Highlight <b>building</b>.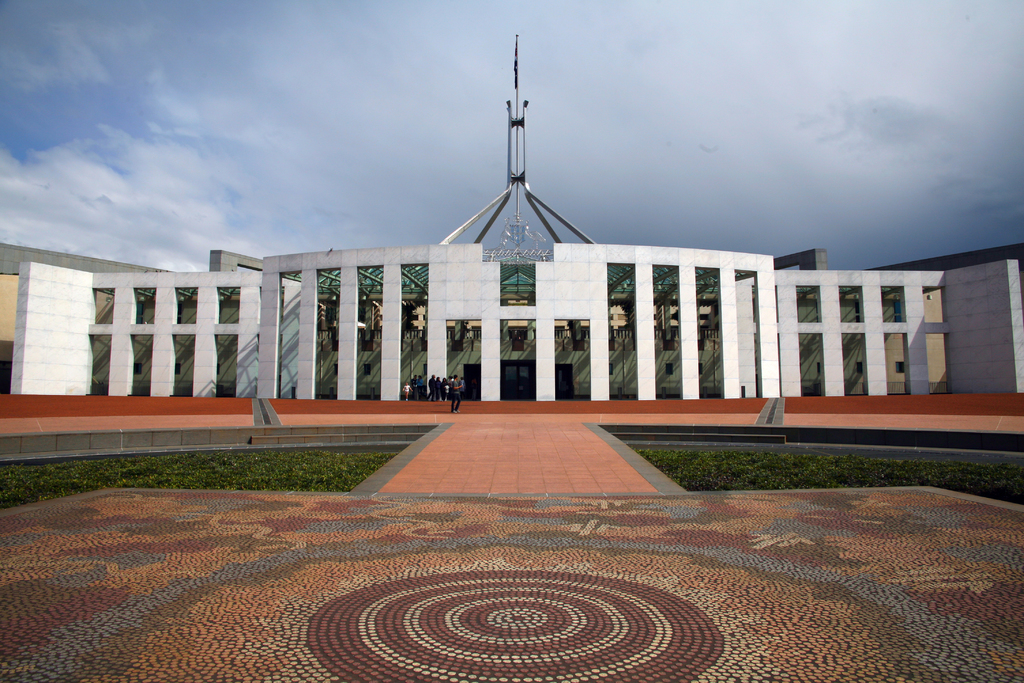
Highlighted region: locate(0, 24, 1023, 425).
